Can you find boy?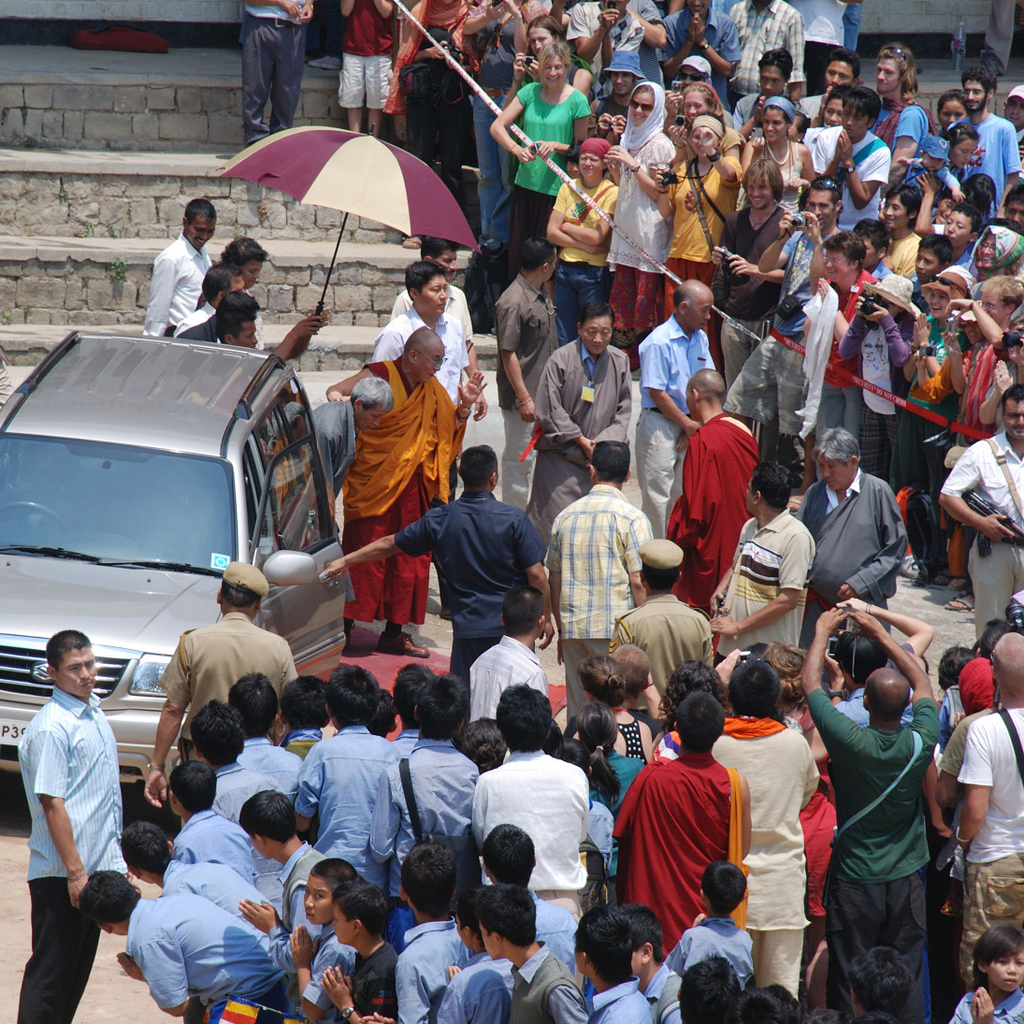
Yes, bounding box: bbox(570, 904, 655, 1023).
